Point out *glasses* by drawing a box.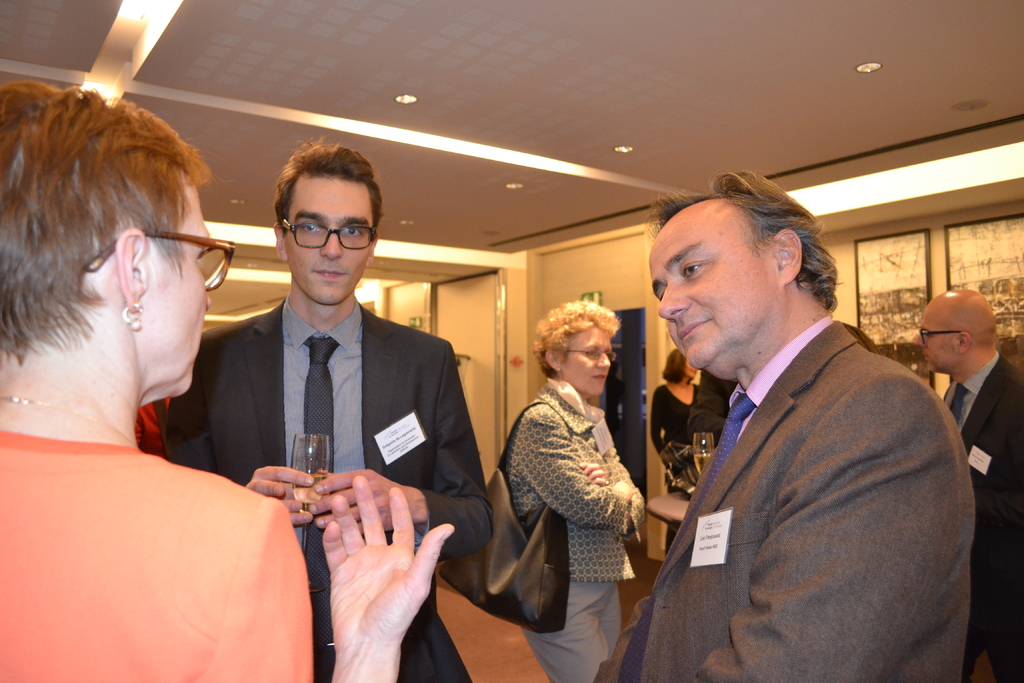
rect(548, 345, 617, 360).
